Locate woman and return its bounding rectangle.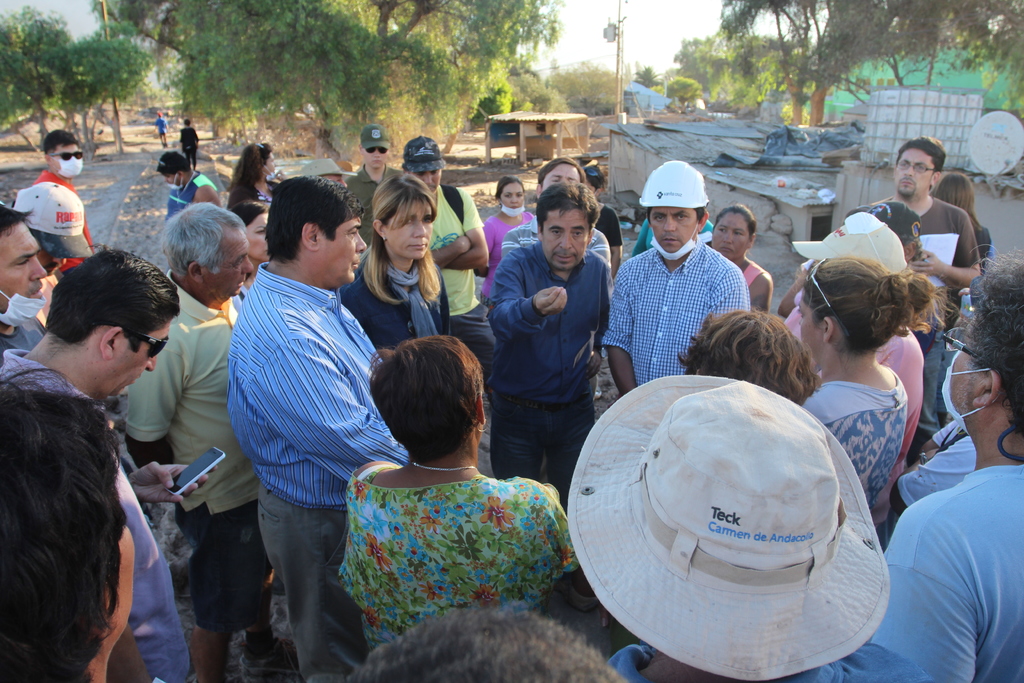
(x1=801, y1=253, x2=952, y2=522).
